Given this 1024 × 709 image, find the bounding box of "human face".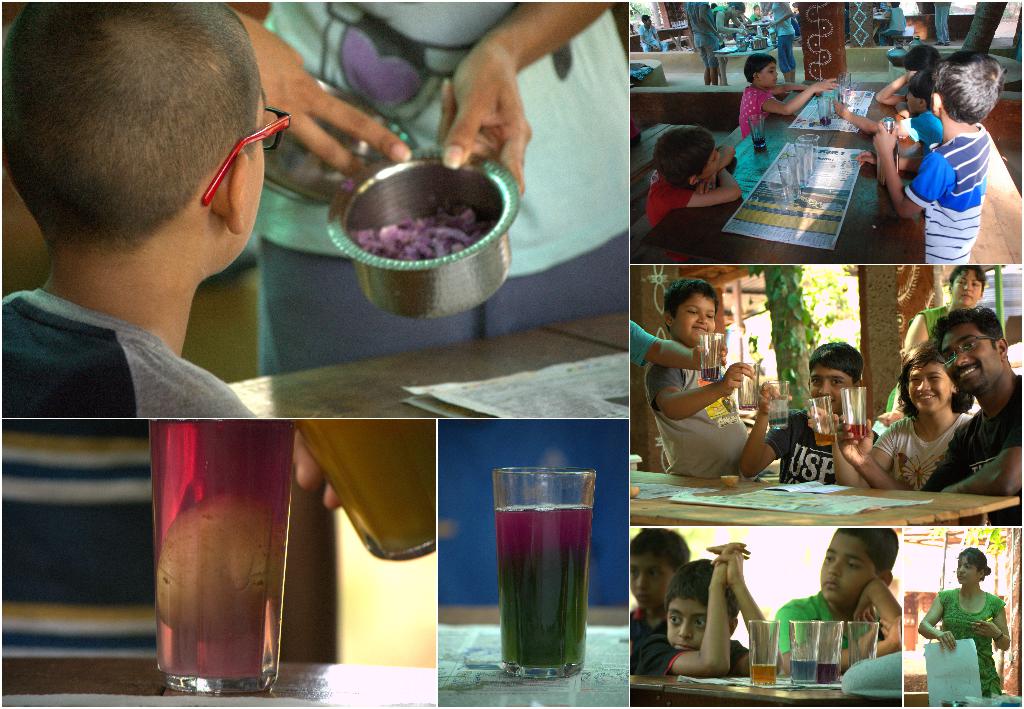
bbox=[822, 533, 874, 601].
